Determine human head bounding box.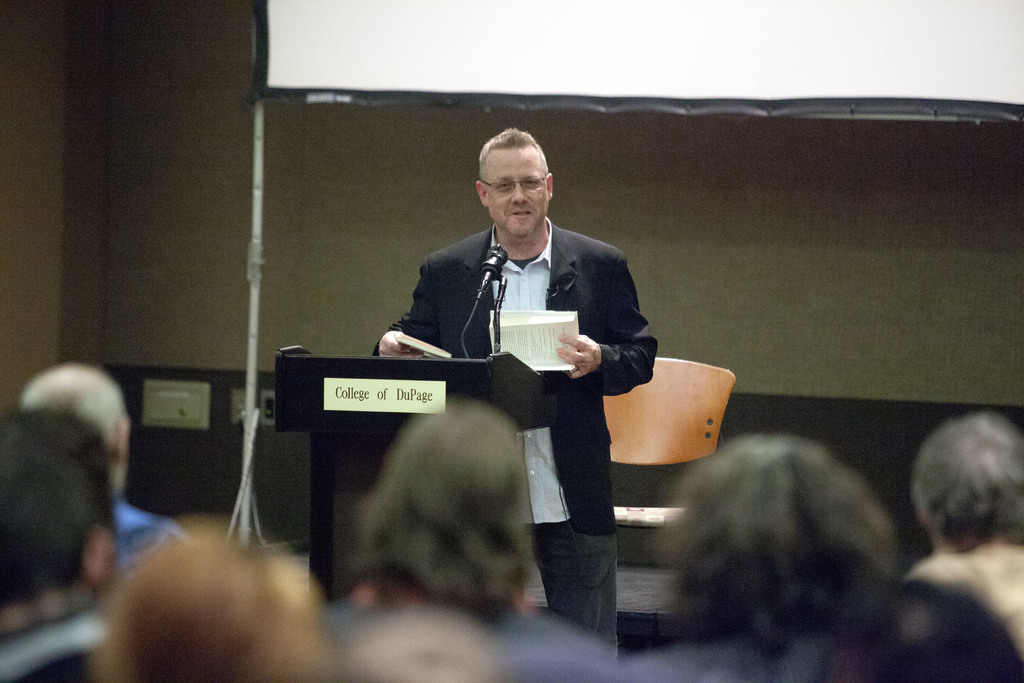
Determined: select_region(0, 409, 124, 604).
